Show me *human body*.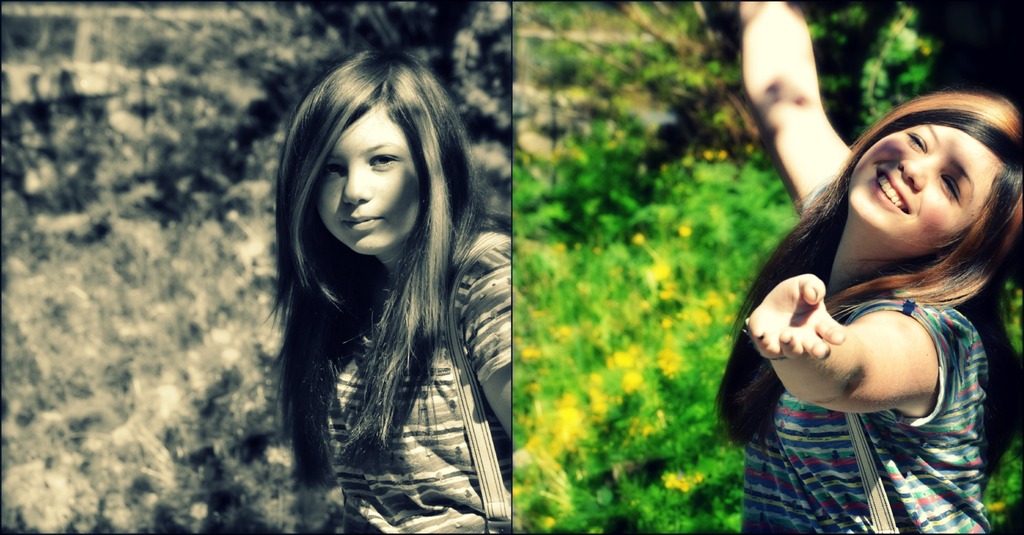
*human body* is here: <region>738, 0, 999, 534</region>.
